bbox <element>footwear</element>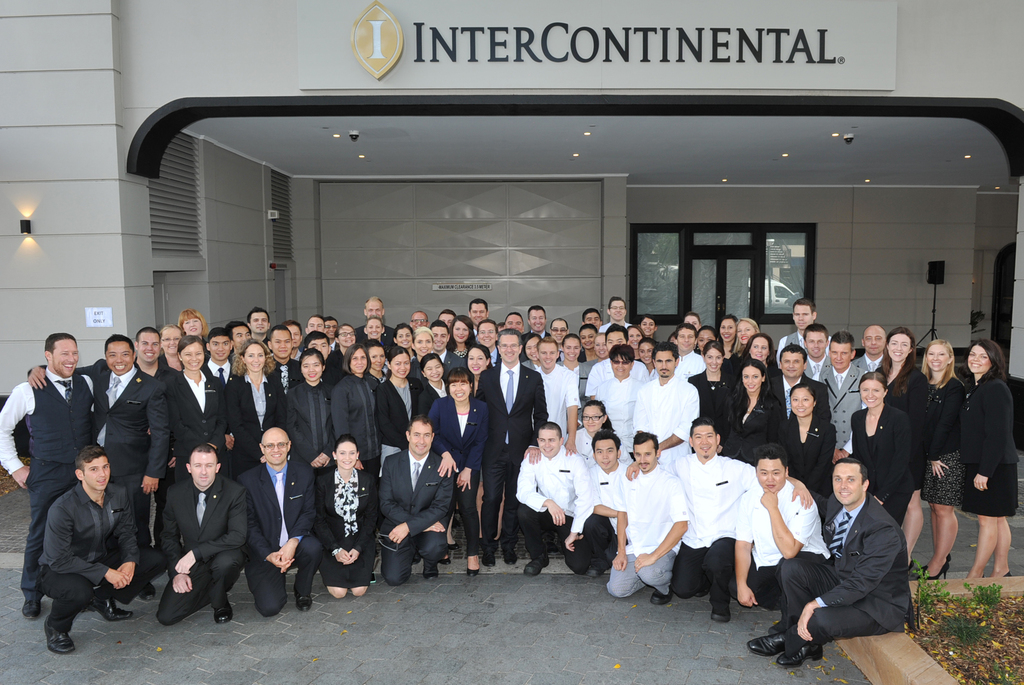
locate(448, 542, 453, 556)
